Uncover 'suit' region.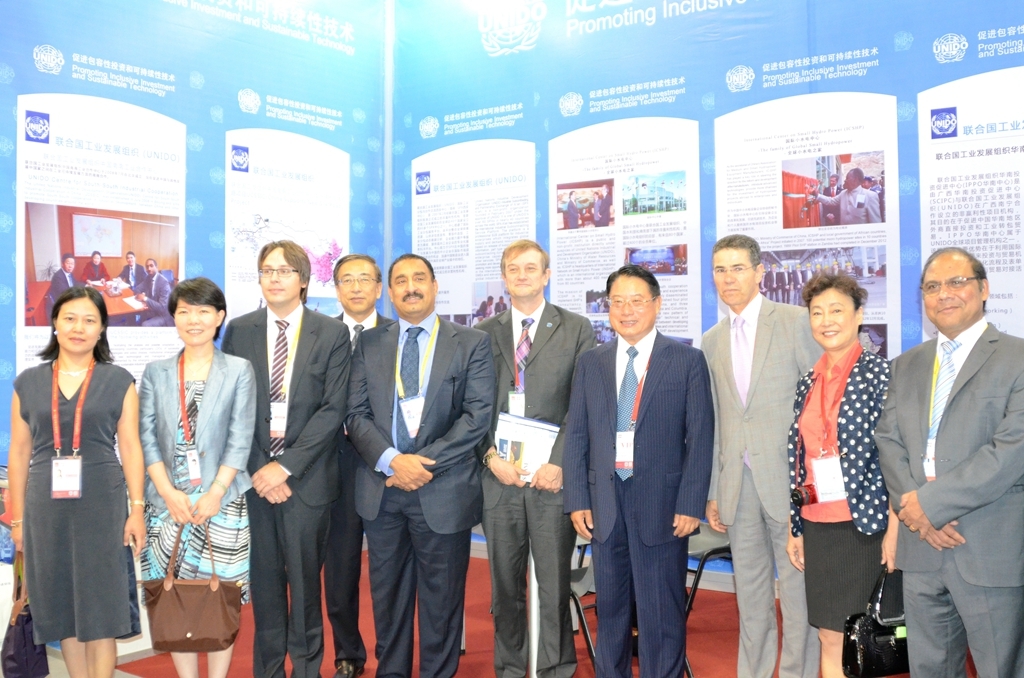
Uncovered: detection(693, 299, 828, 677).
